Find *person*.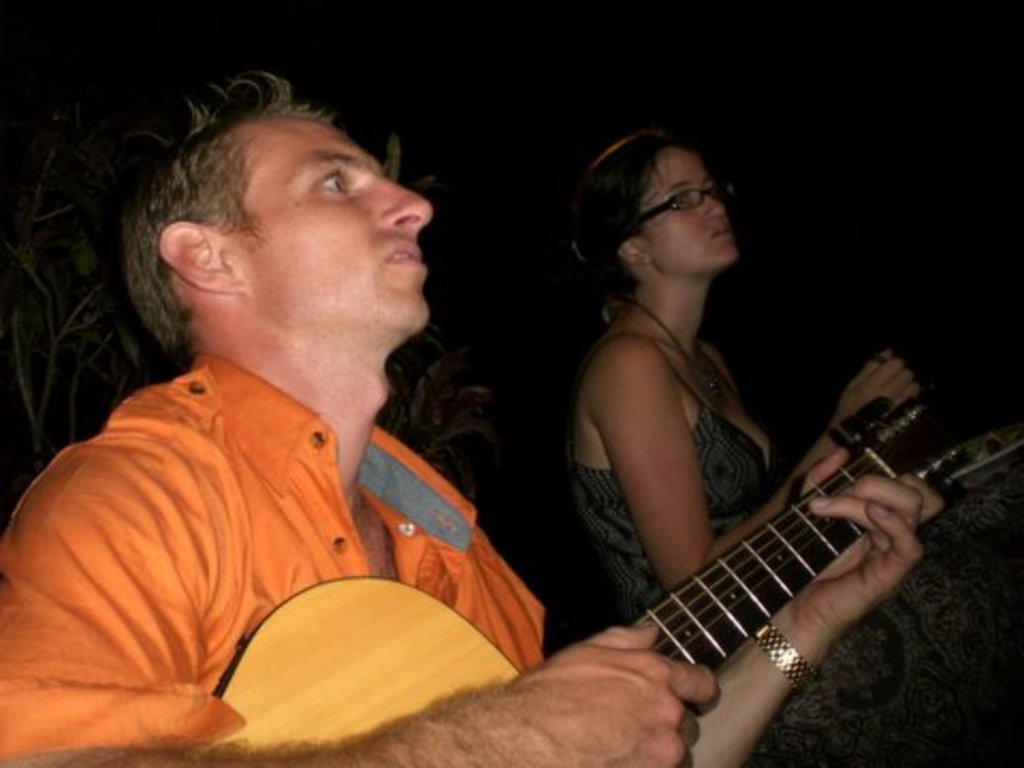
{"x1": 550, "y1": 126, "x2": 1020, "y2": 766}.
